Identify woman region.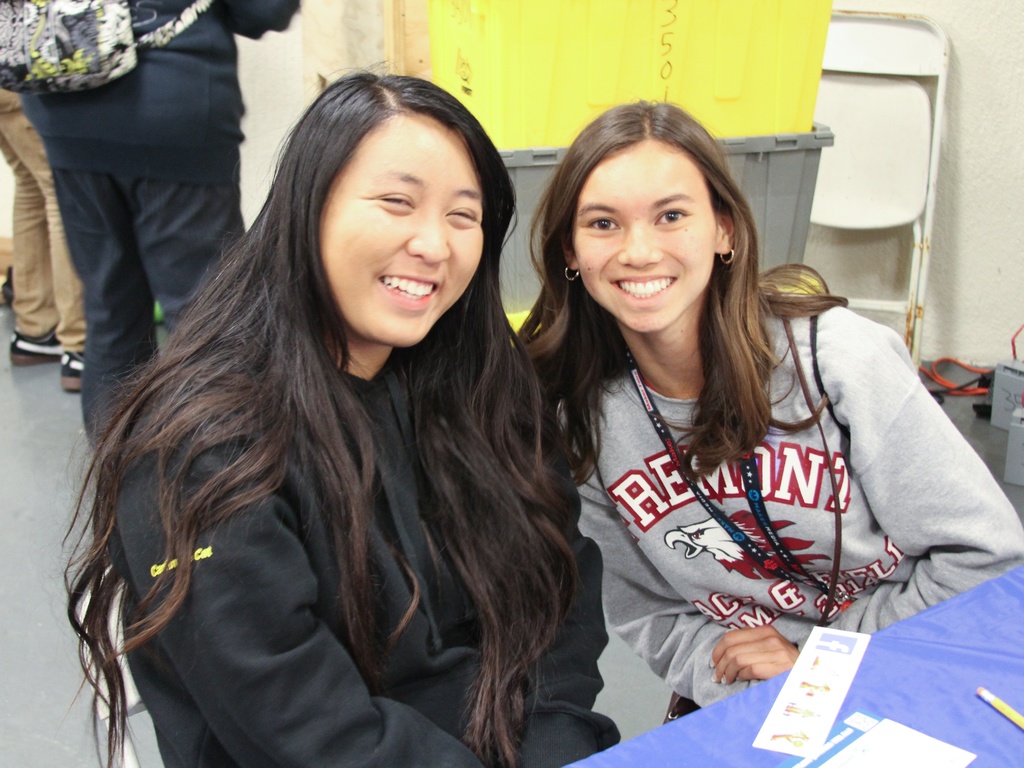
Region: <bbox>500, 88, 1023, 731</bbox>.
